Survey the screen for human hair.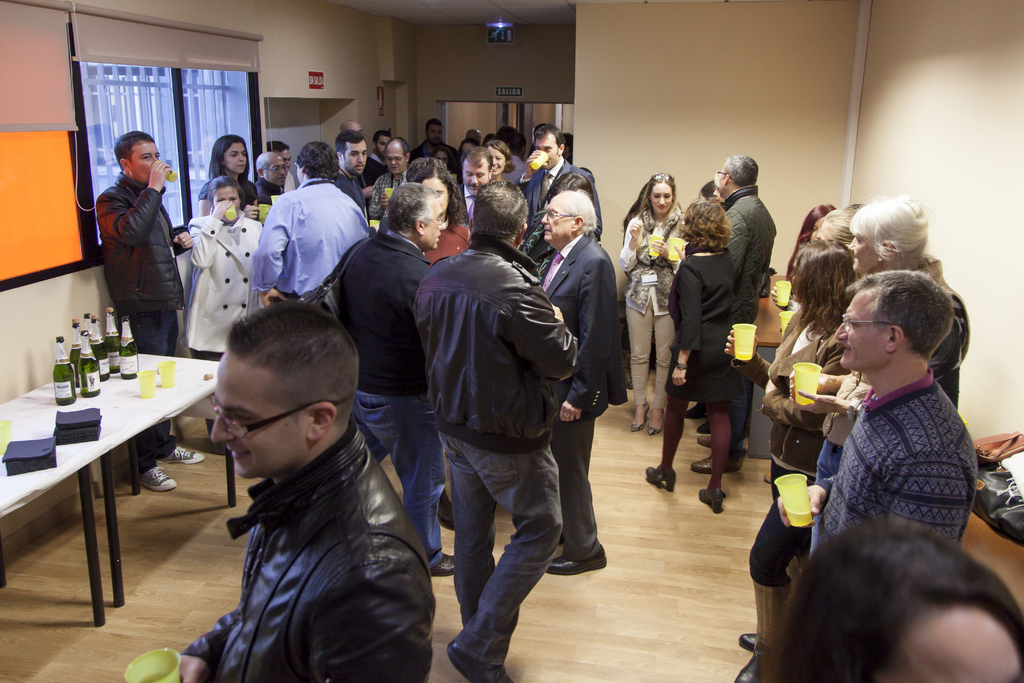
Survey found: <bbox>635, 174, 681, 220</bbox>.
